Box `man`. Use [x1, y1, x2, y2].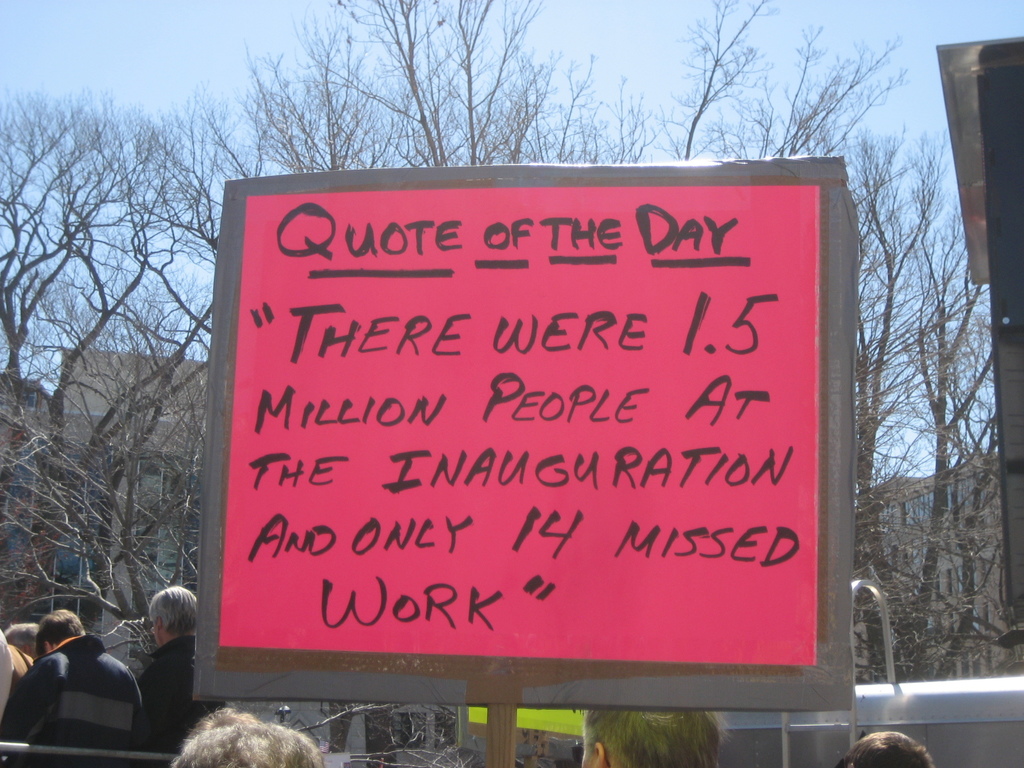
[19, 614, 178, 758].
